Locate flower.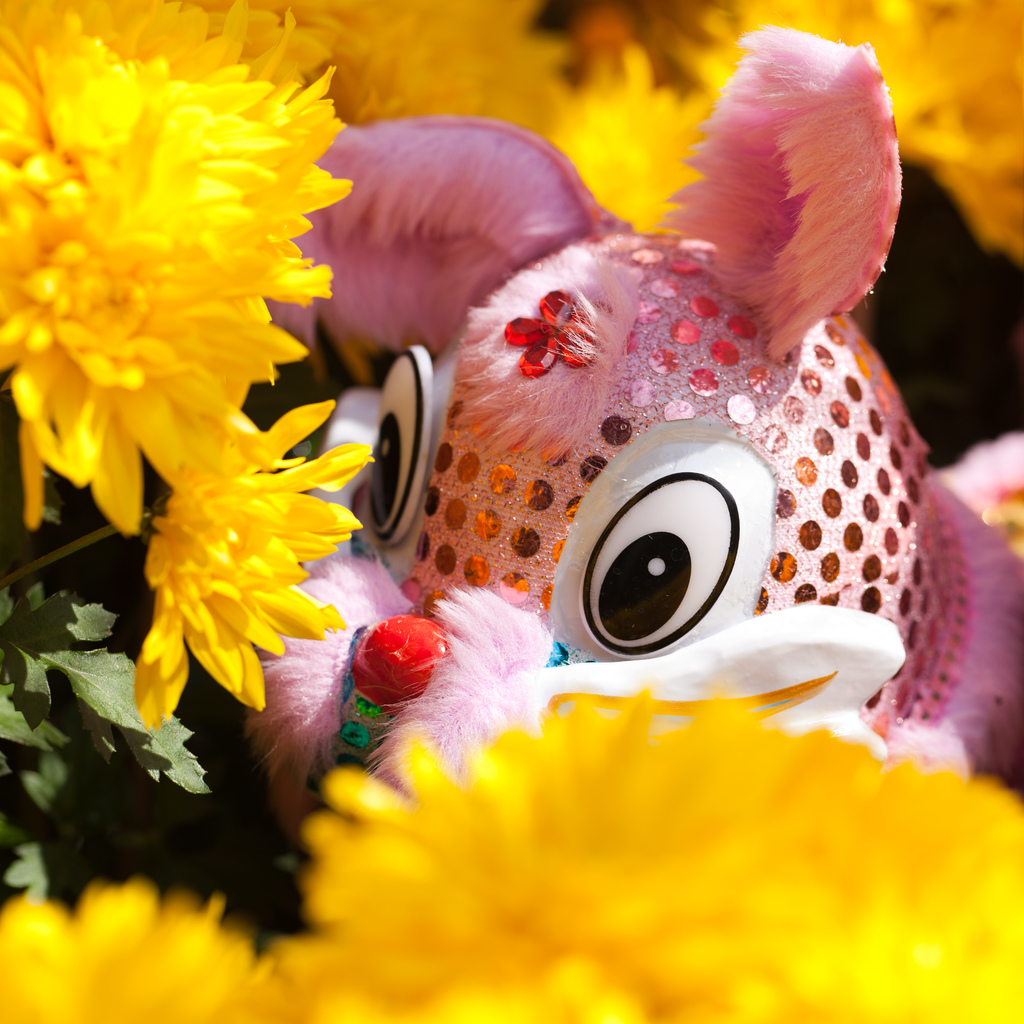
Bounding box: x1=650, y1=0, x2=1023, y2=258.
